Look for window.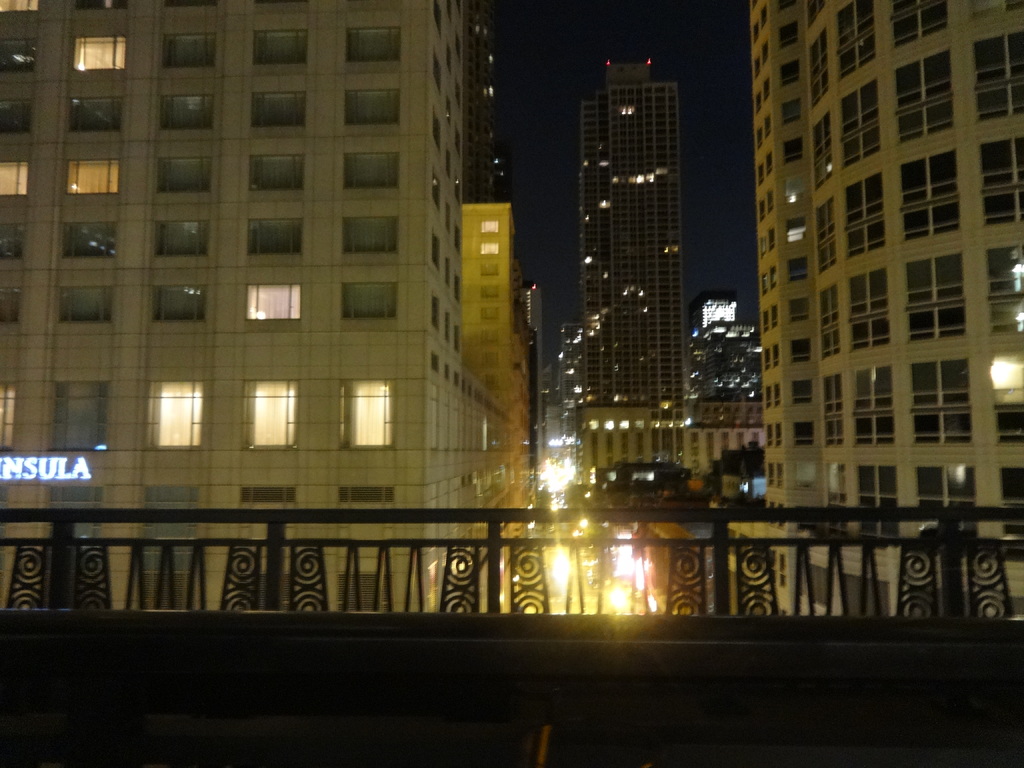
Found: box(762, 310, 769, 333).
